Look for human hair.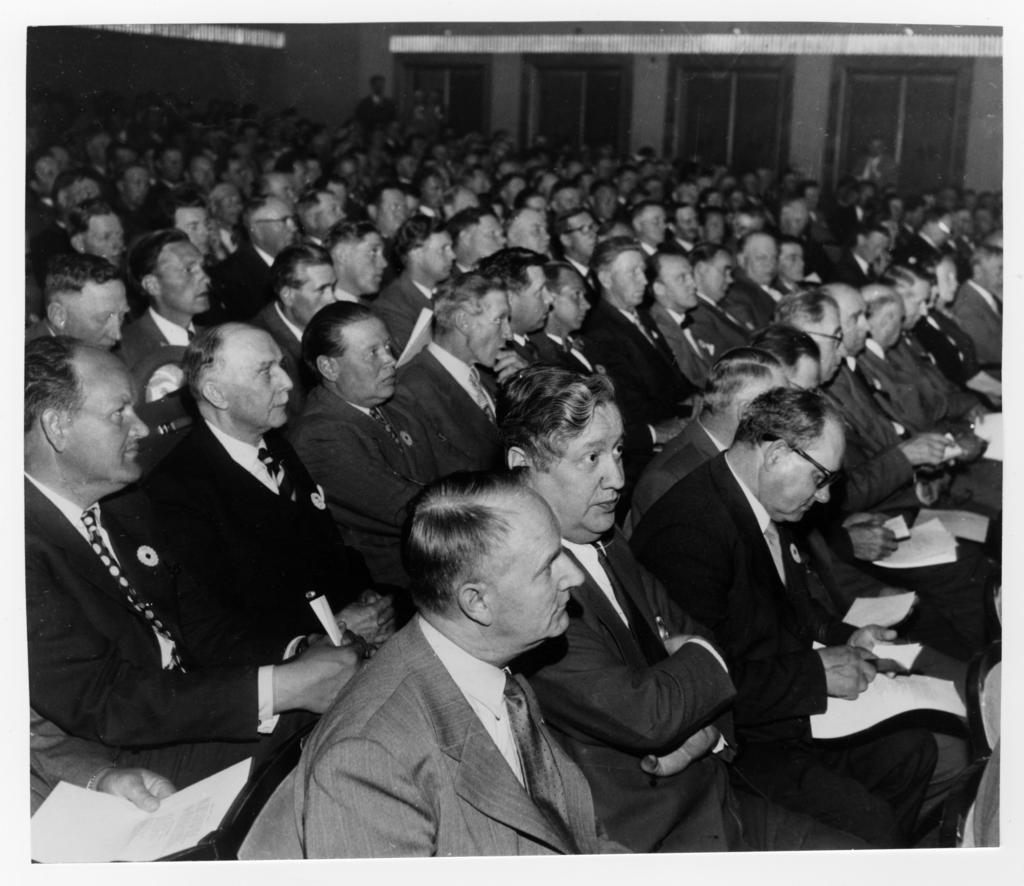
Found: (left=623, top=198, right=658, bottom=227).
